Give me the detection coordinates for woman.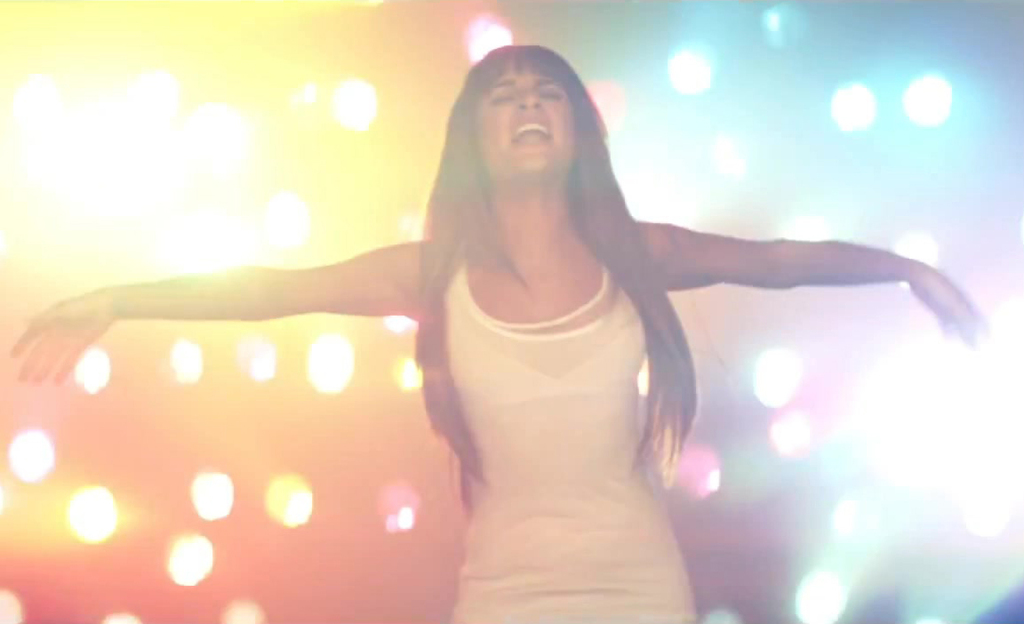
12 39 991 623.
